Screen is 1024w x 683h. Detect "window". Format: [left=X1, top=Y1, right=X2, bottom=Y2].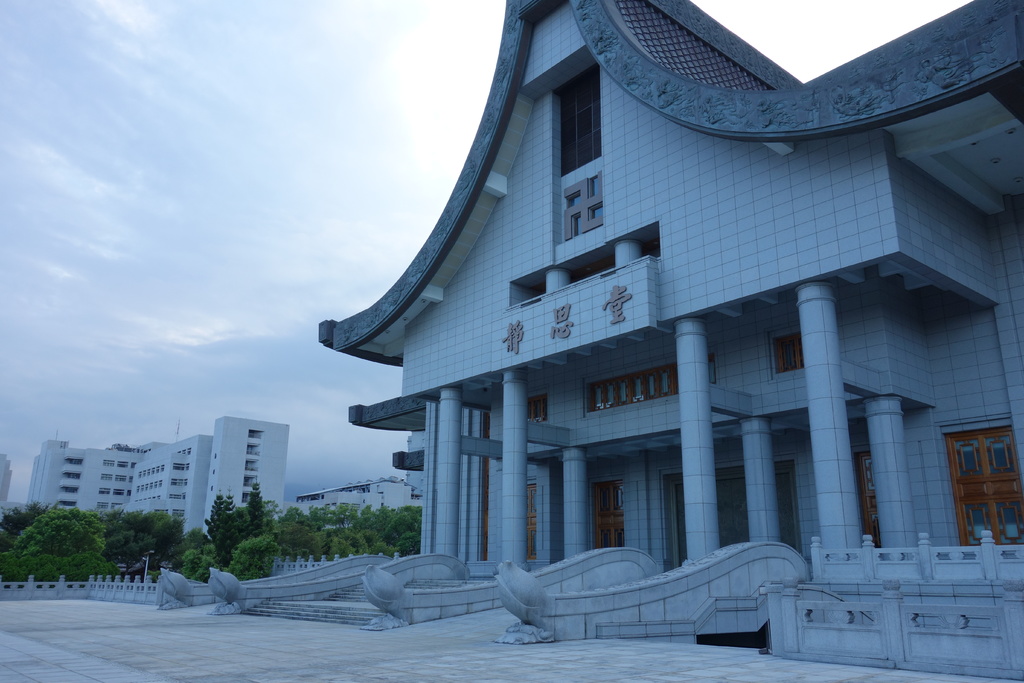
[left=61, top=451, right=191, bottom=518].
